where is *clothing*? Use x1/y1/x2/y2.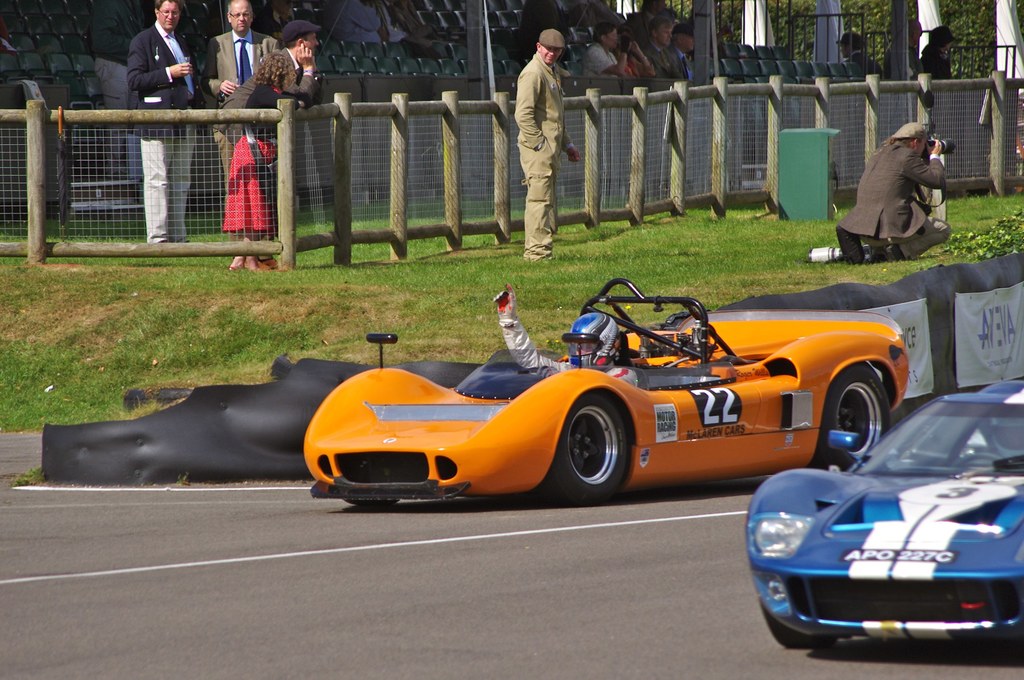
492/324/645/388.
